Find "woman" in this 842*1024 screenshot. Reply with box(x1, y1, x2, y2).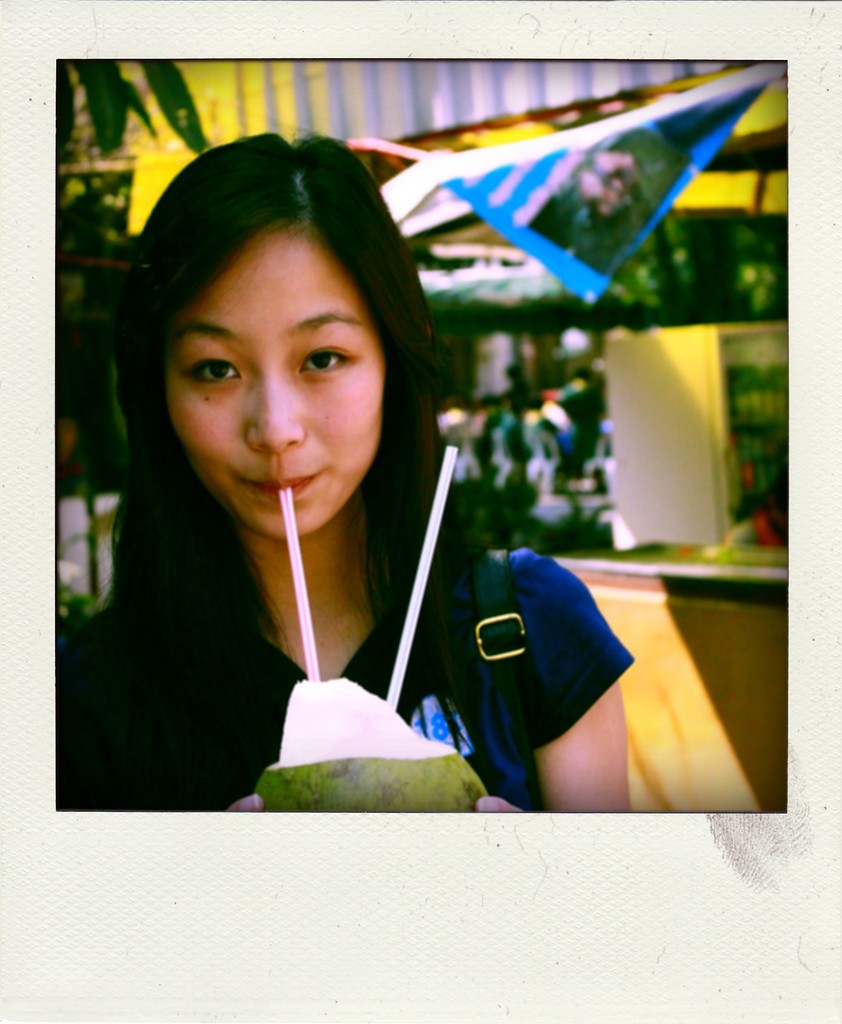
box(47, 120, 640, 820).
